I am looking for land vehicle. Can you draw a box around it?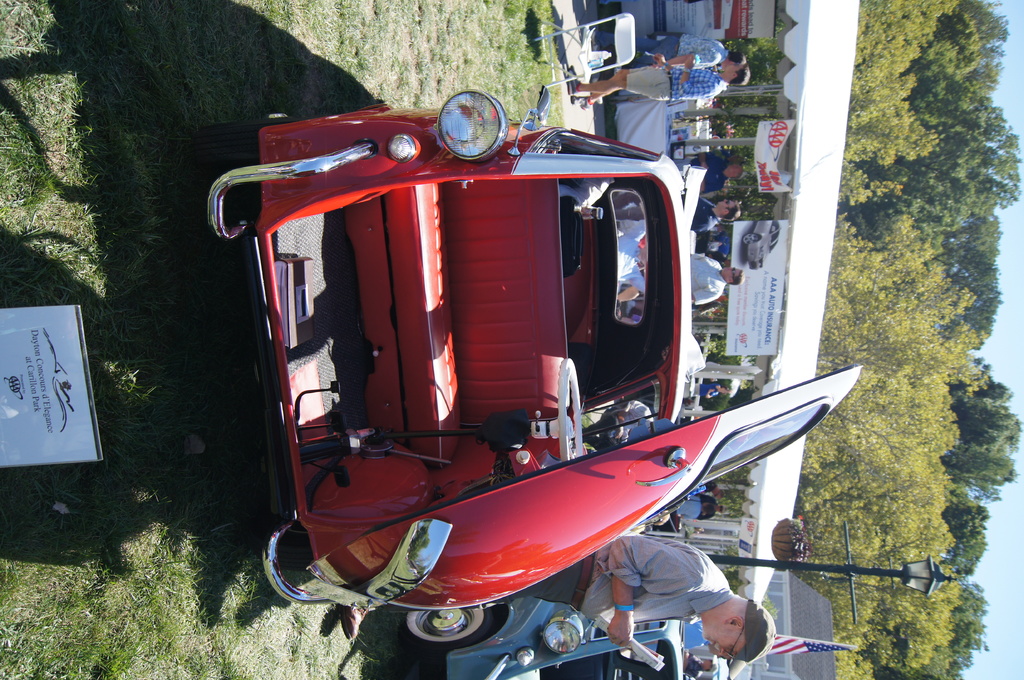
Sure, the bounding box is l=404, t=596, r=684, b=679.
